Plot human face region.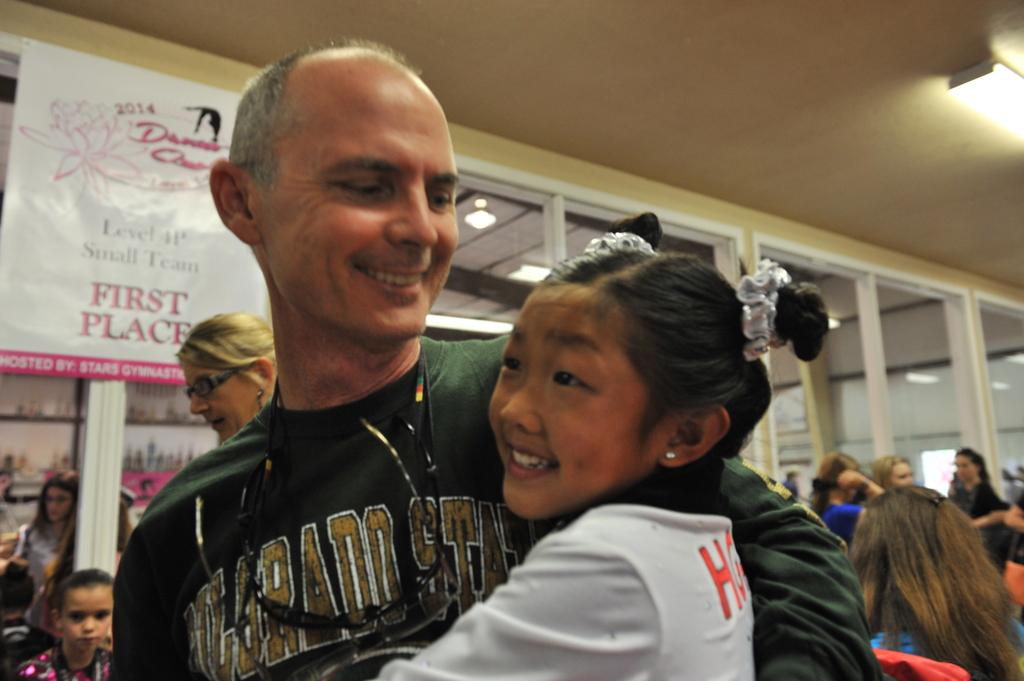
Plotted at 260 62 458 340.
